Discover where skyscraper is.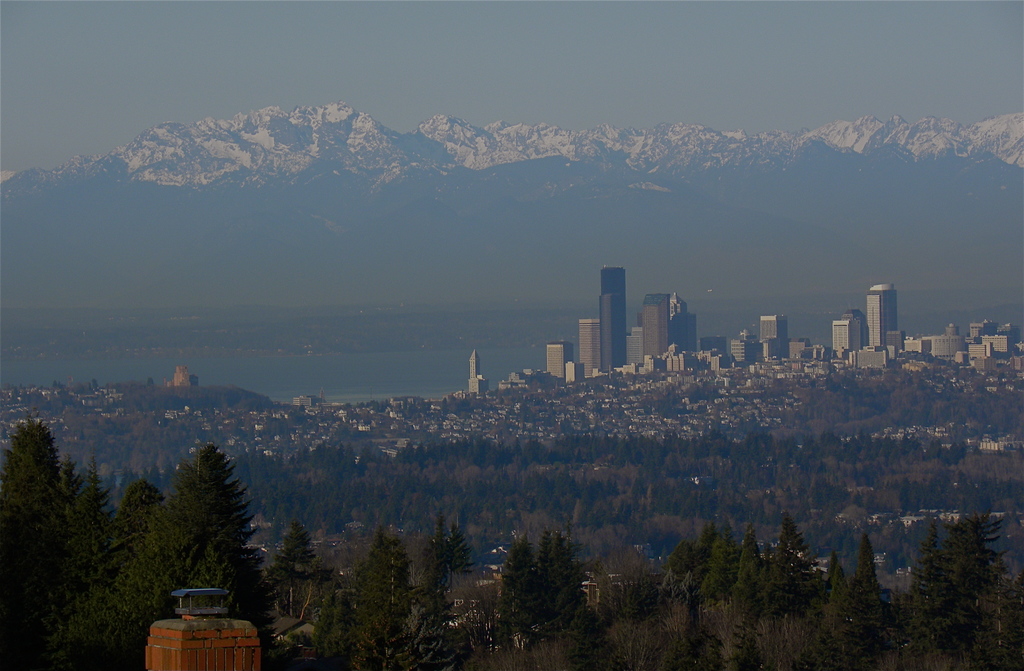
Discovered at region(563, 262, 648, 378).
